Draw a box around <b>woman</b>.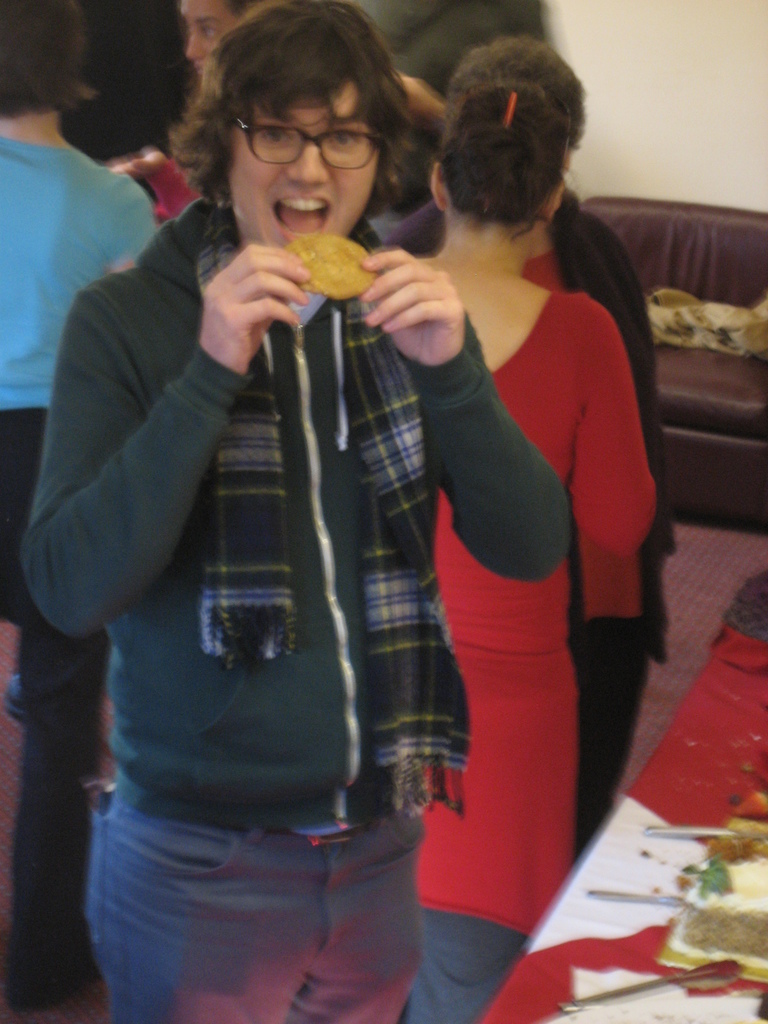
(x1=371, y1=70, x2=661, y2=1023).
